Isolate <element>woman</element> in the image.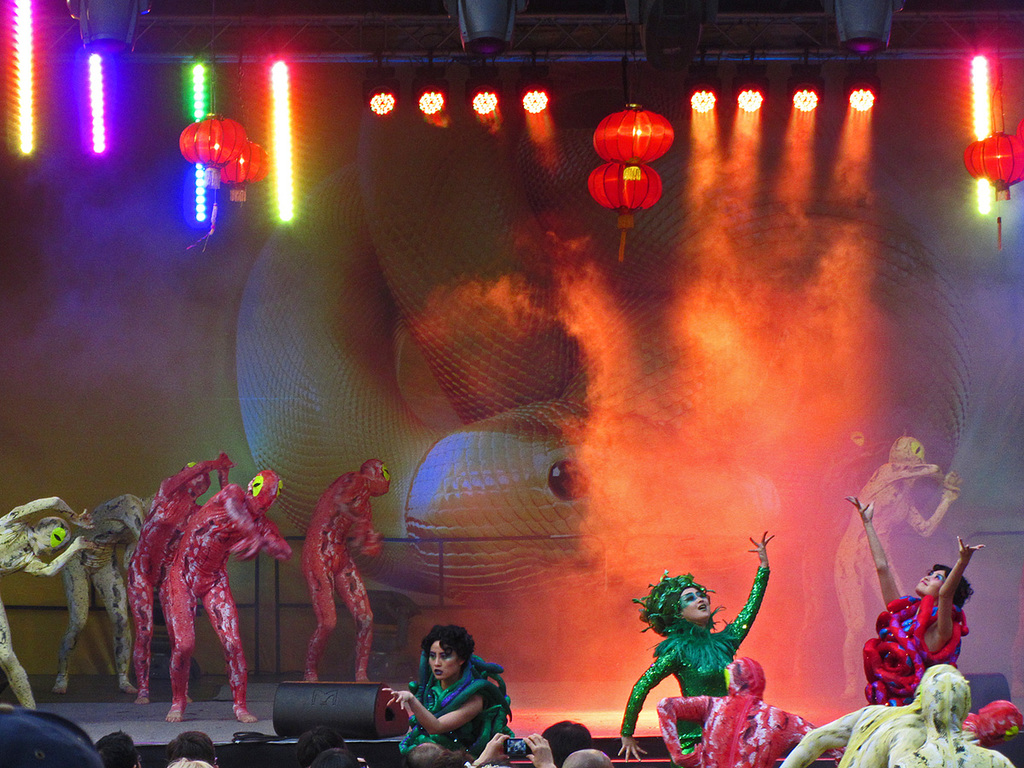
Isolated region: [841,494,987,704].
